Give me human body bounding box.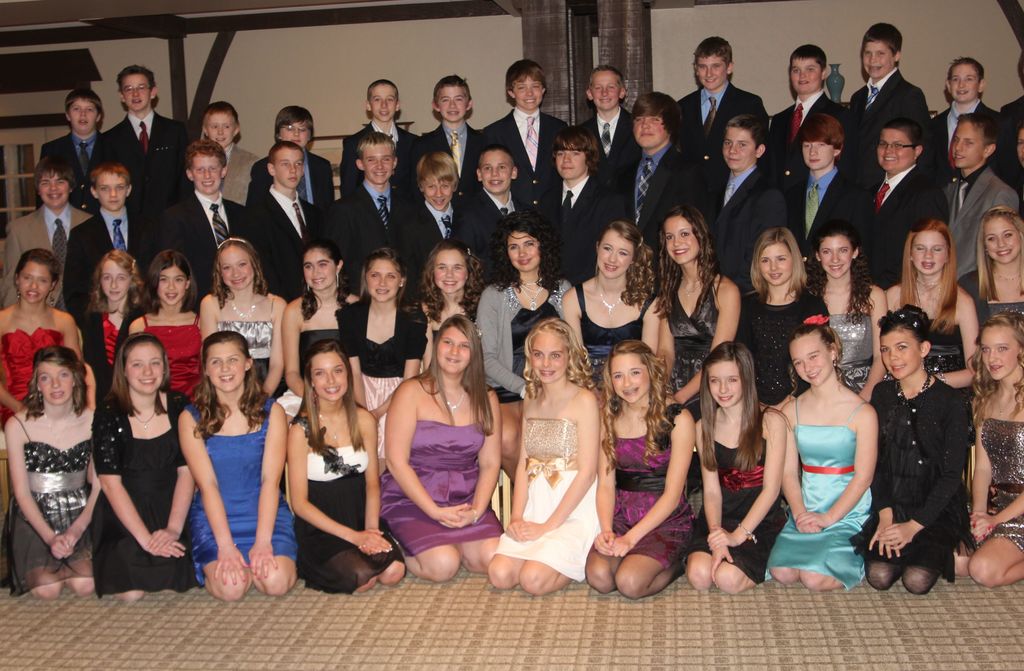
<box>378,309,503,593</box>.
